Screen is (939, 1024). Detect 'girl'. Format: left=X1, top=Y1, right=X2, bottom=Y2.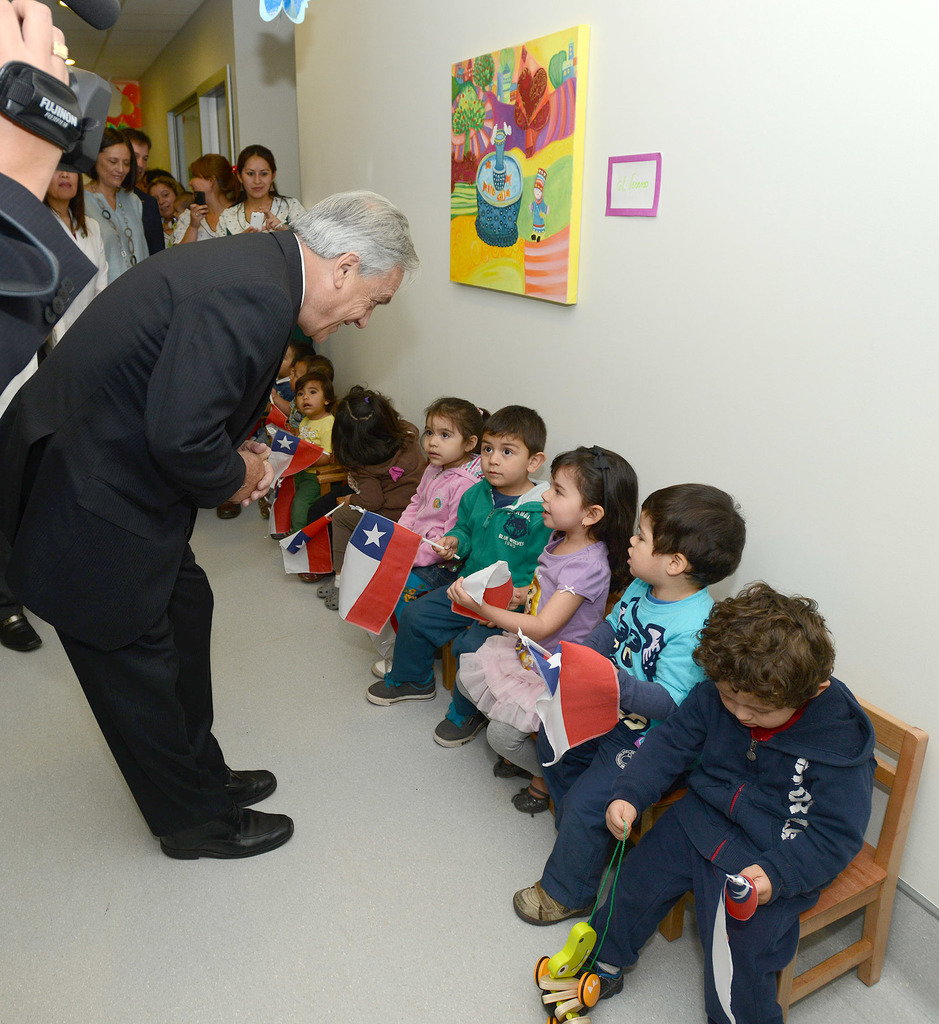
left=296, top=372, right=336, bottom=529.
